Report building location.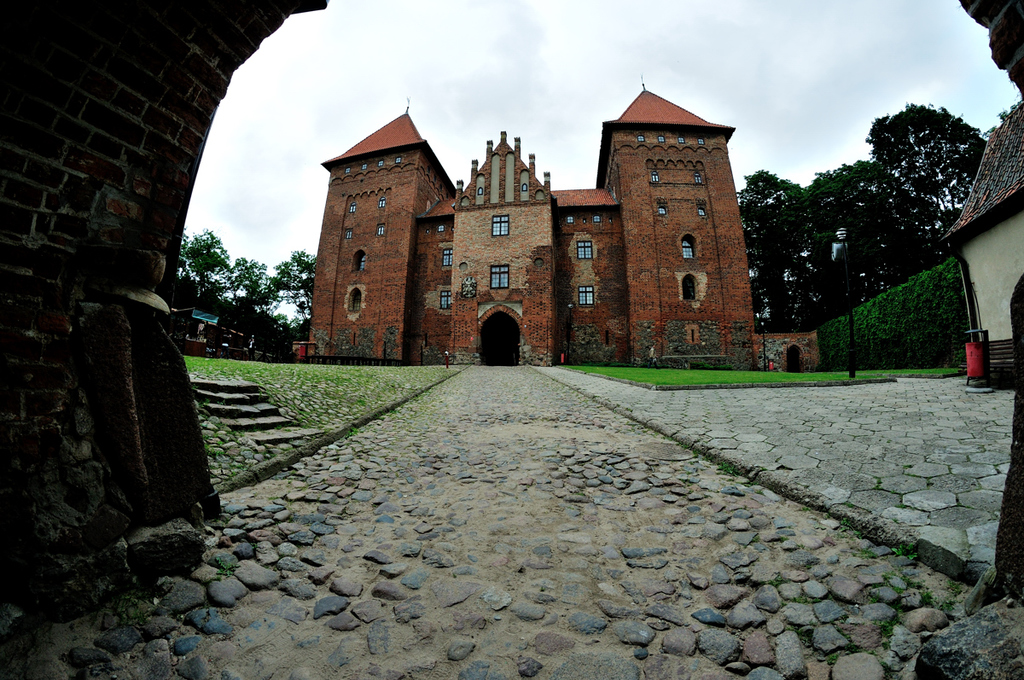
Report: left=306, top=73, right=756, bottom=371.
